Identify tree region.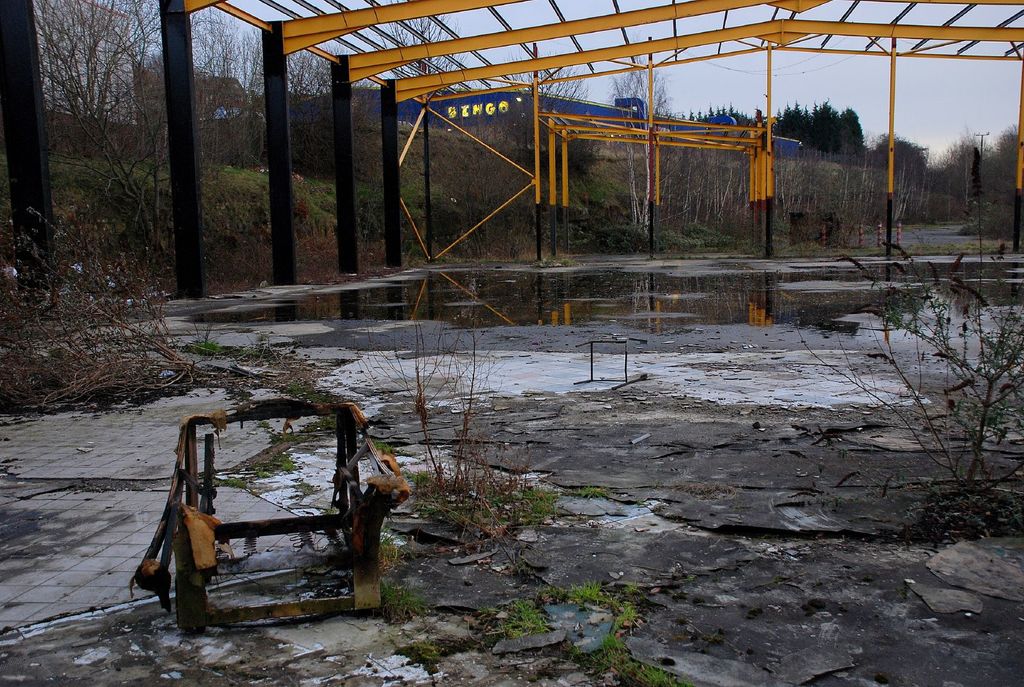
Region: Rect(927, 127, 991, 195).
